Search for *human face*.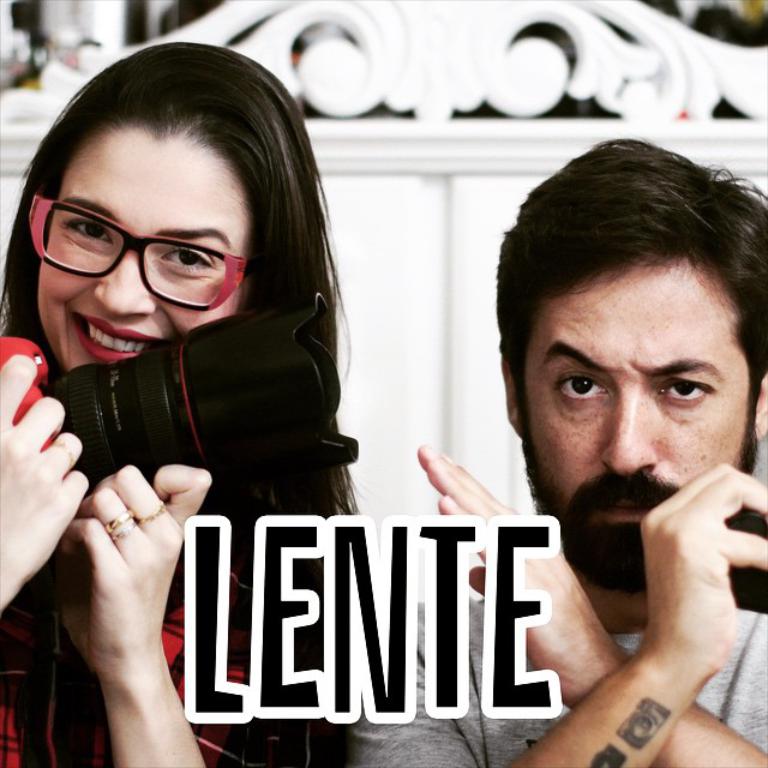
Found at detection(40, 127, 253, 372).
